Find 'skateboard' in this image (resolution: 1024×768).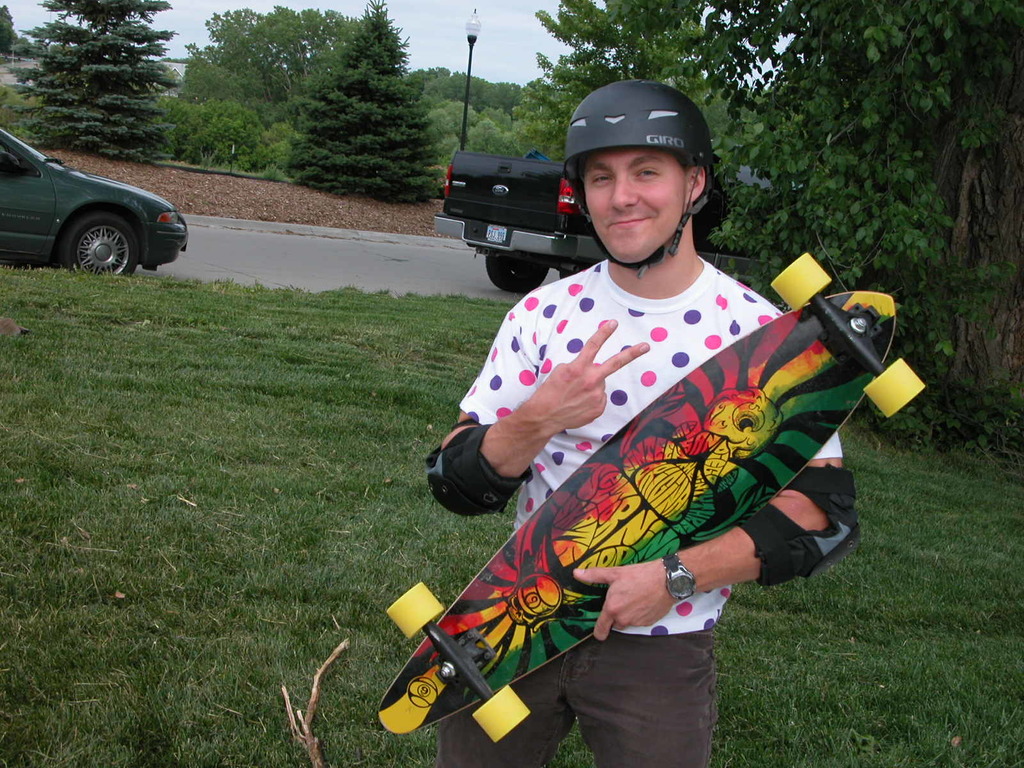
BBox(376, 249, 927, 741).
